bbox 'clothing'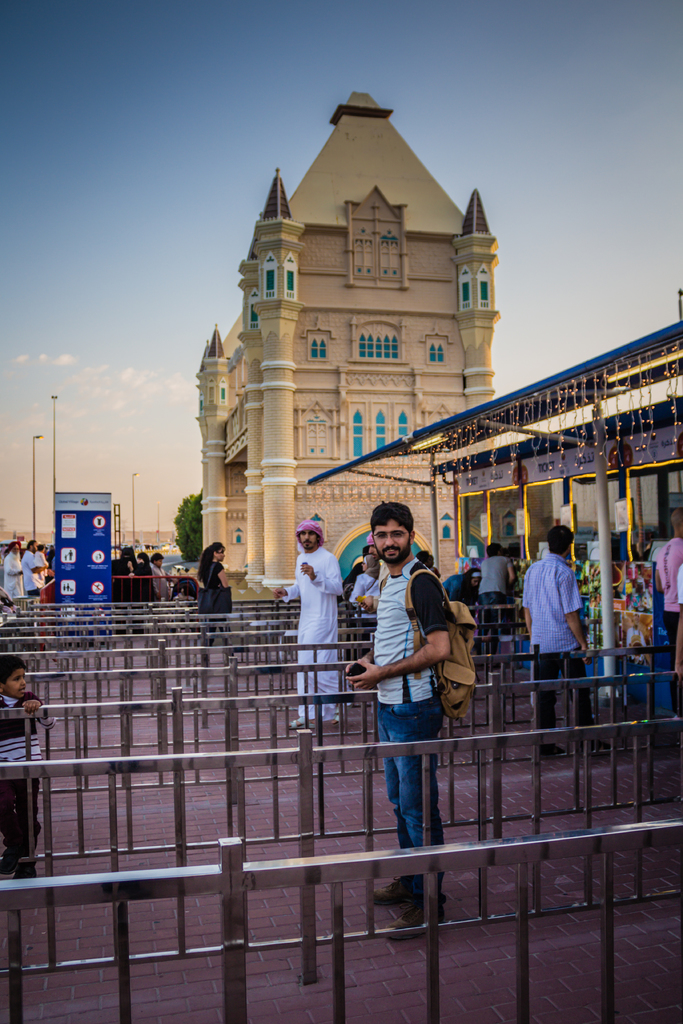
190/559/229/646
